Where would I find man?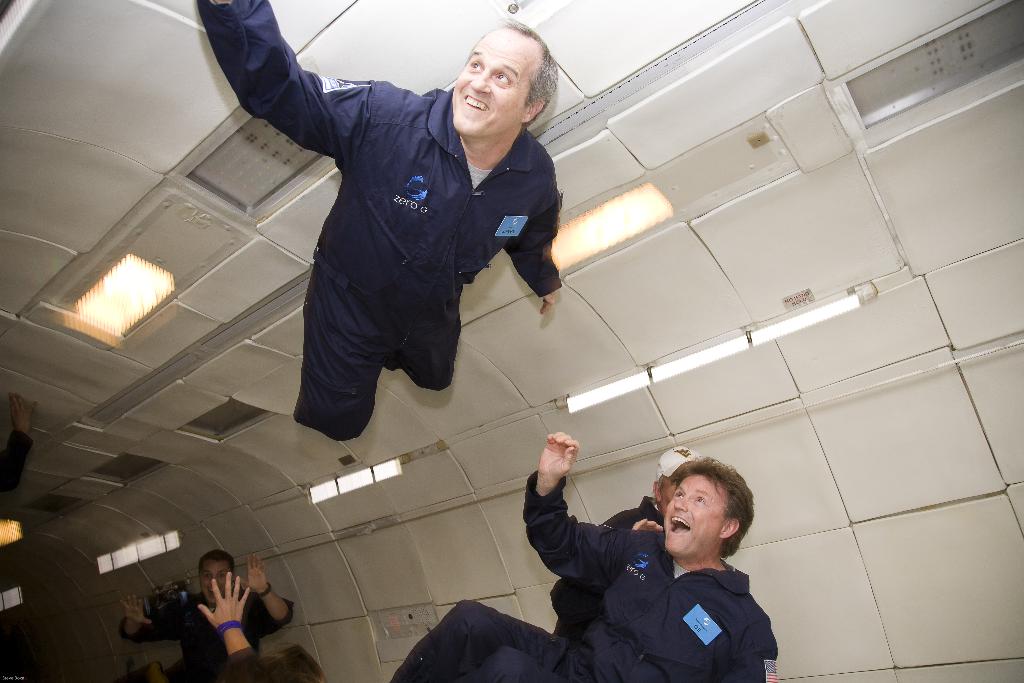
At locate(117, 547, 297, 682).
